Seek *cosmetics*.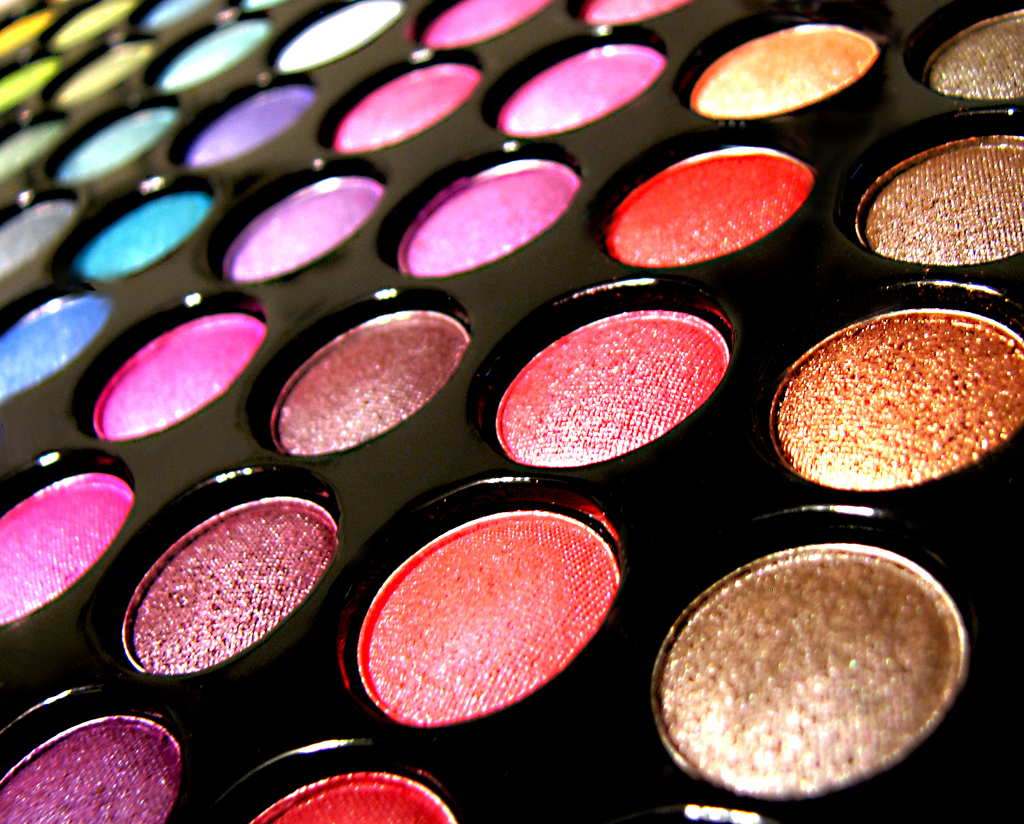
box=[329, 476, 634, 729].
